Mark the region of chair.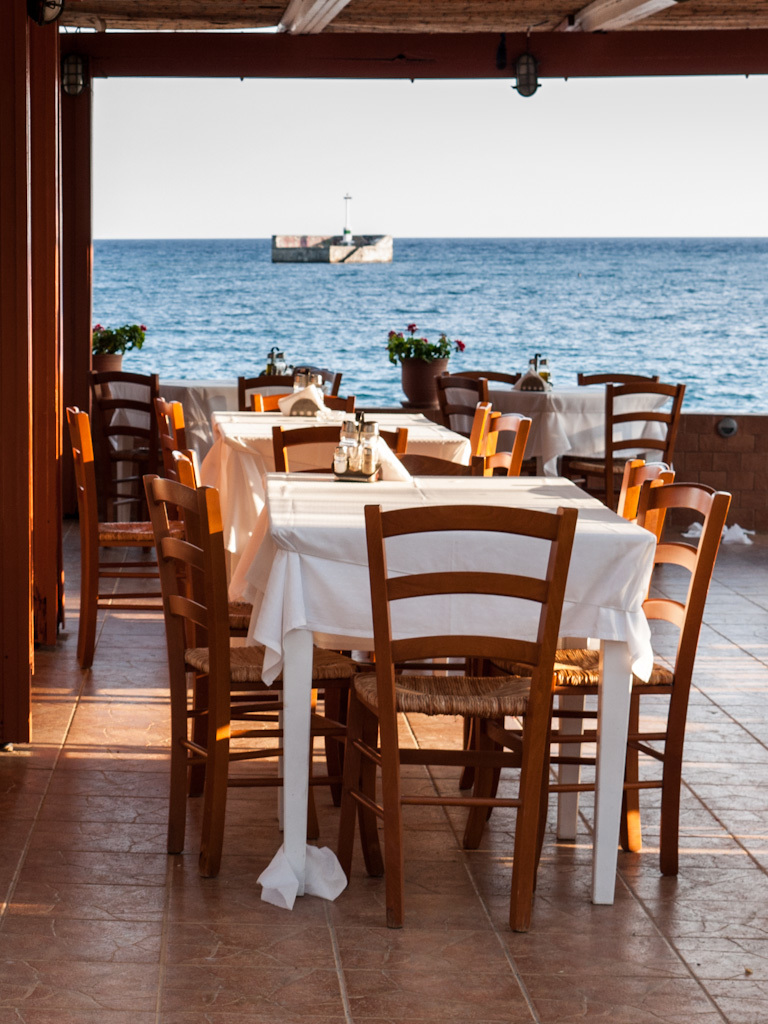
Region: 472/407/532/483.
